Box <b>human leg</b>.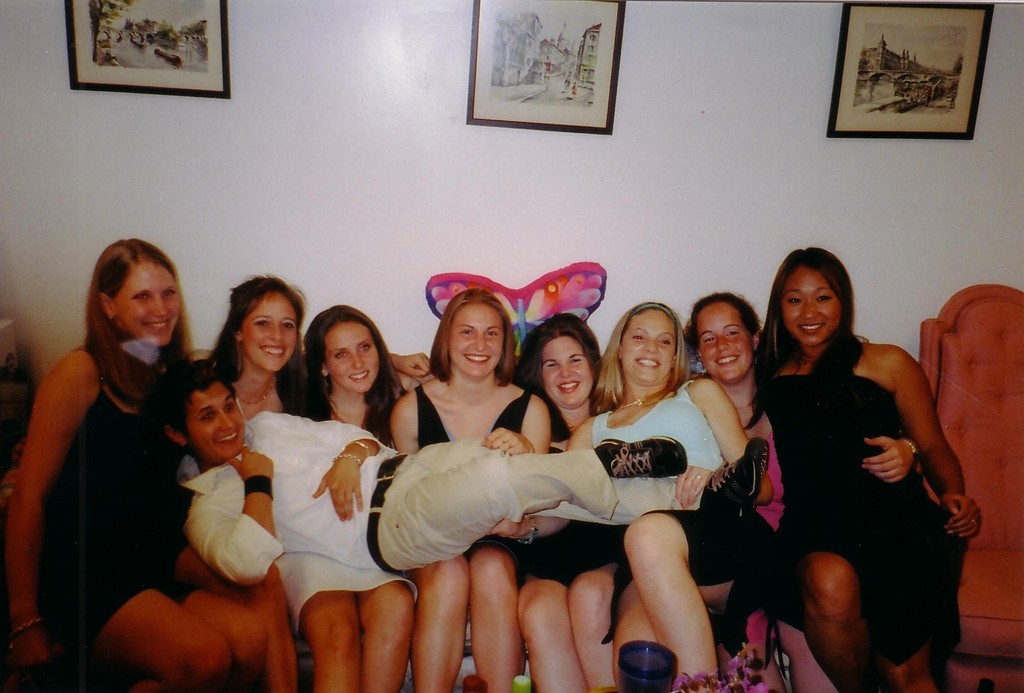
crop(40, 500, 952, 692).
